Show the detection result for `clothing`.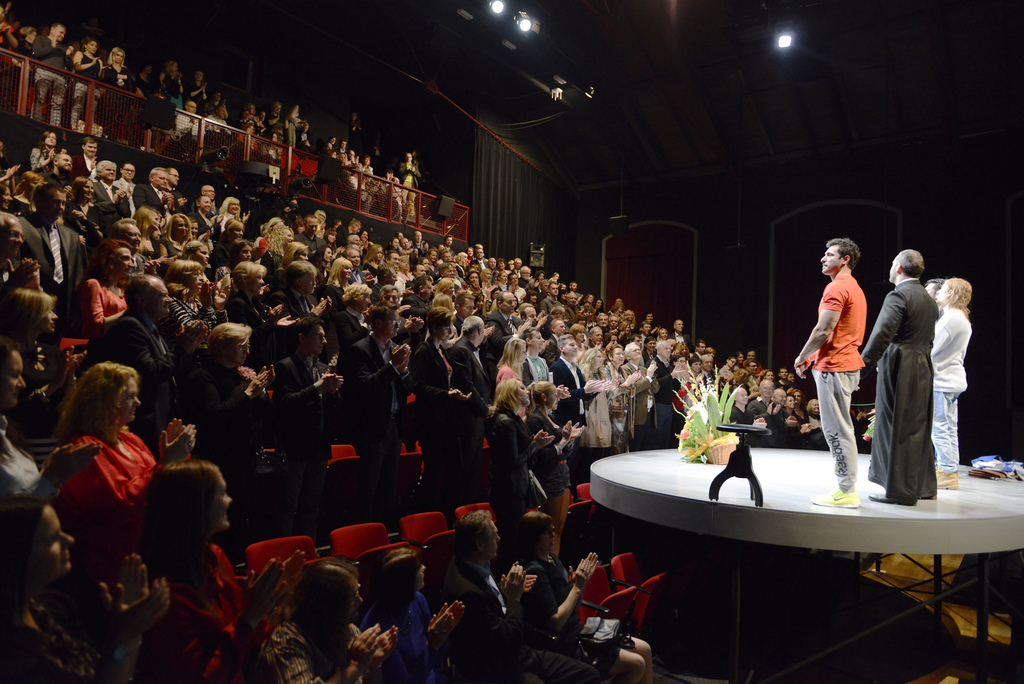
[584,330,589,338].
